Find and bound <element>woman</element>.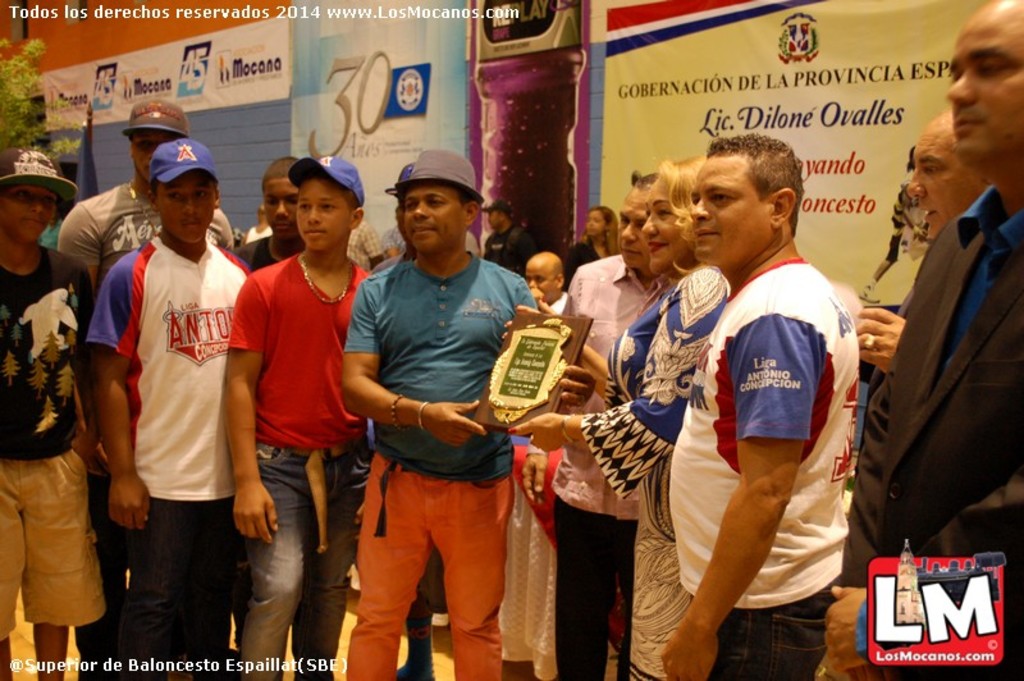
Bound: box=[559, 204, 620, 293].
